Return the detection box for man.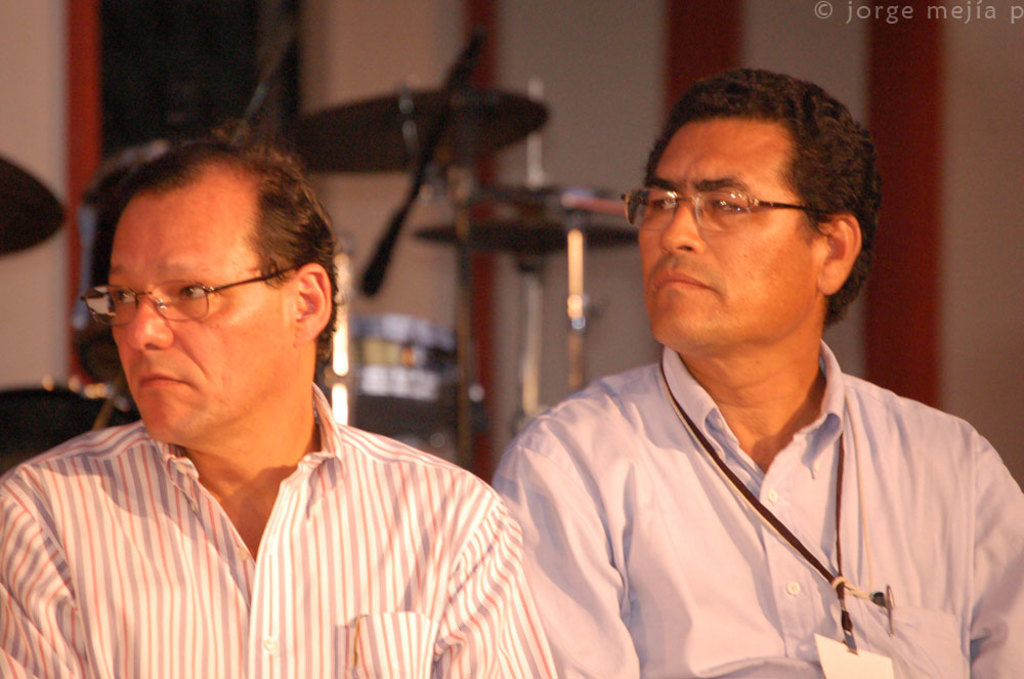
box=[494, 69, 1023, 678].
